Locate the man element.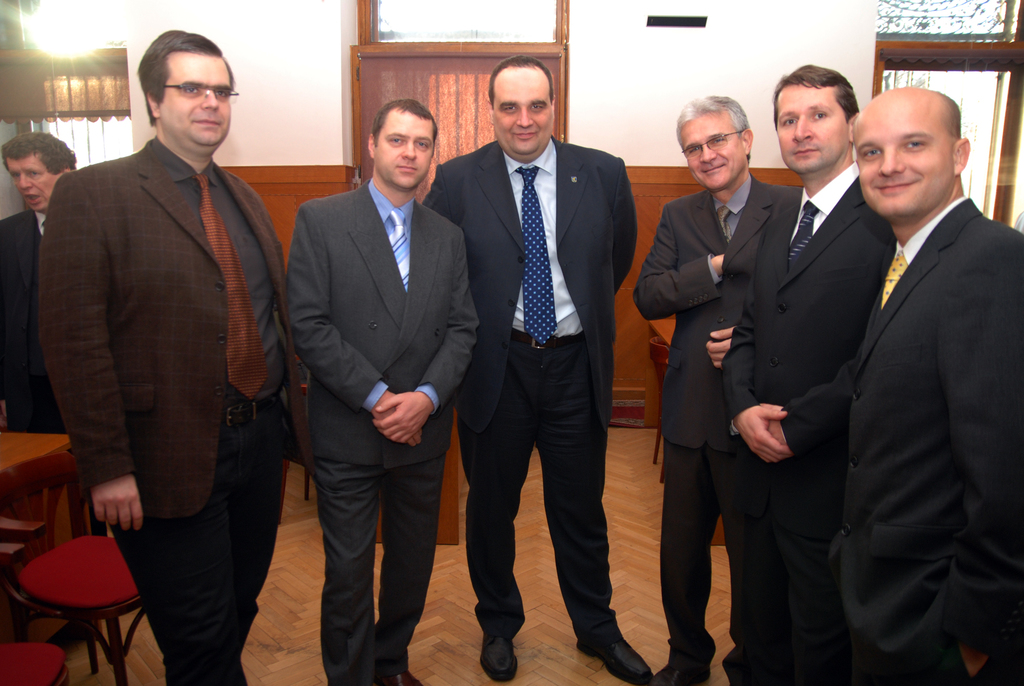
Element bbox: 31, 37, 297, 649.
